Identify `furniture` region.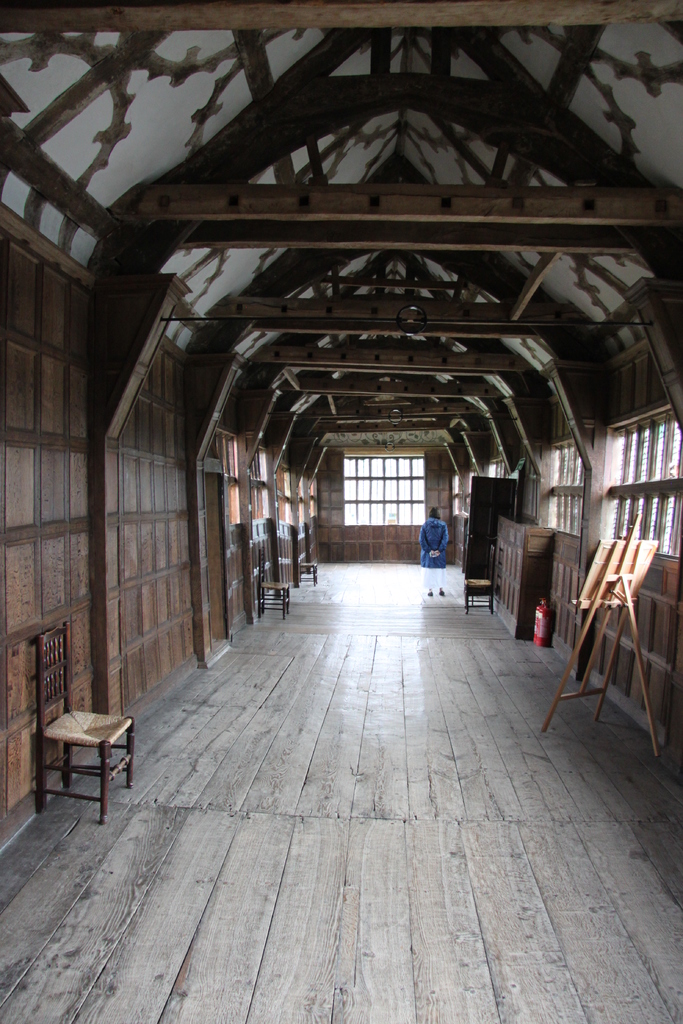
Region: (left=259, top=586, right=291, bottom=614).
